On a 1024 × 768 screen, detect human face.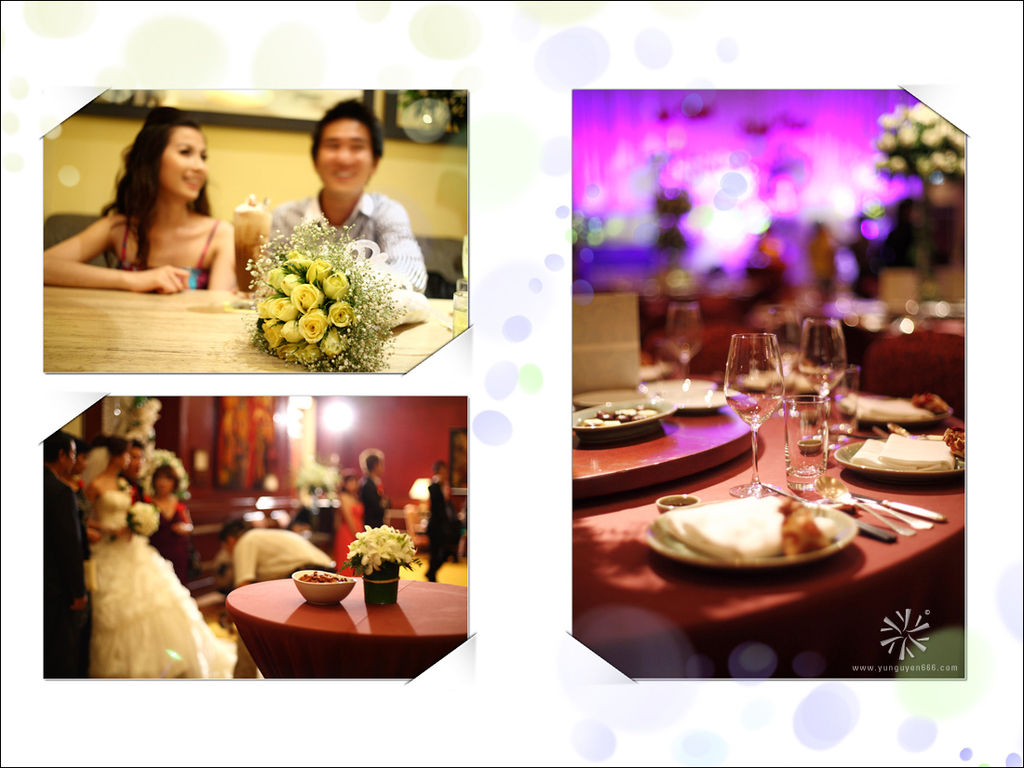
pyautogui.locateOnScreen(317, 120, 374, 192).
